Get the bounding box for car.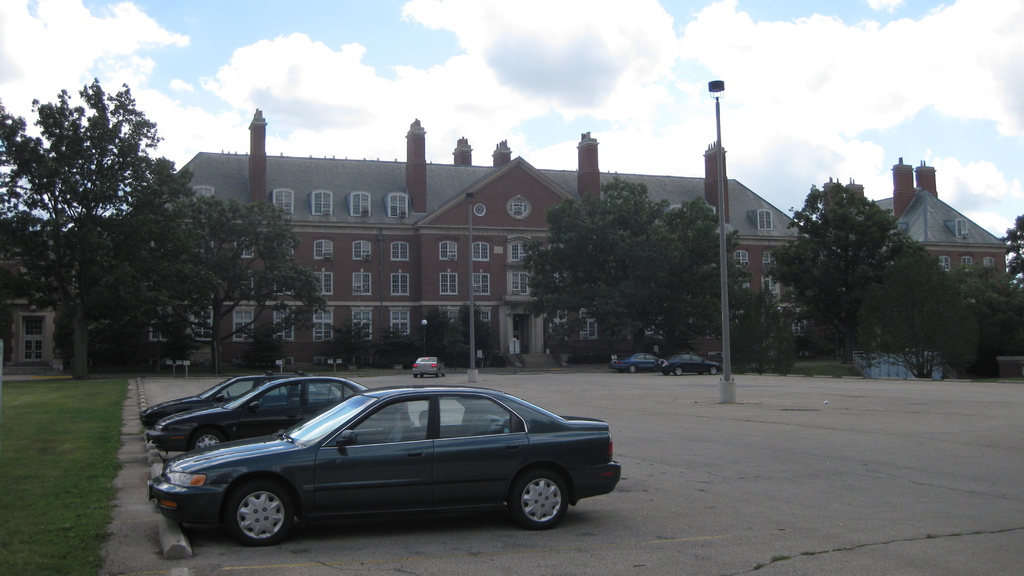
Rect(136, 369, 270, 429).
